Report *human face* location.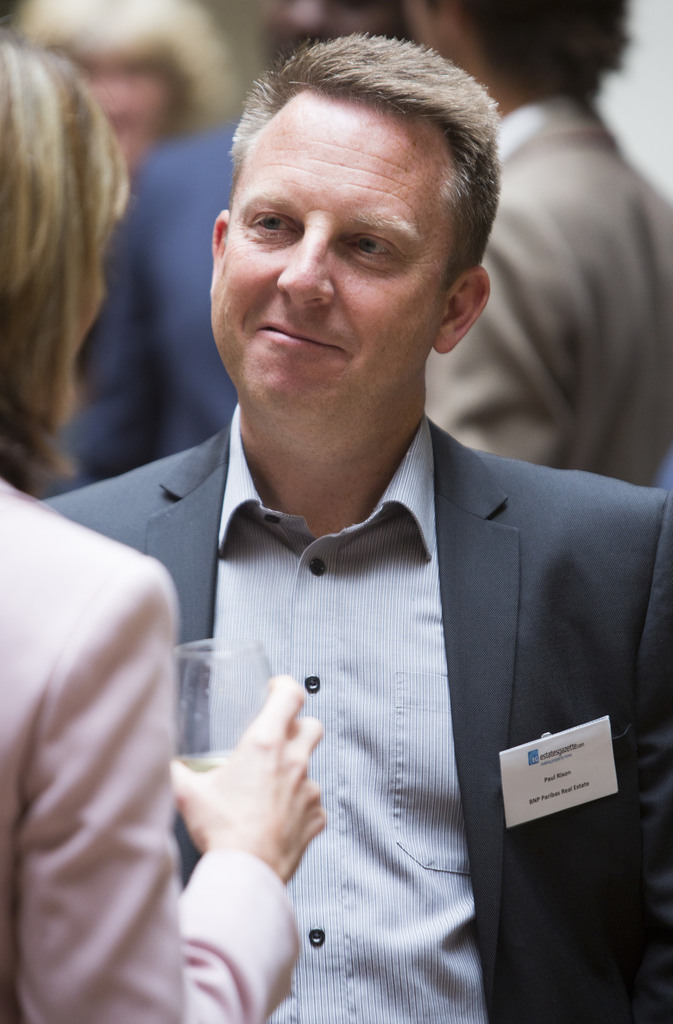
Report: <region>210, 86, 451, 415</region>.
